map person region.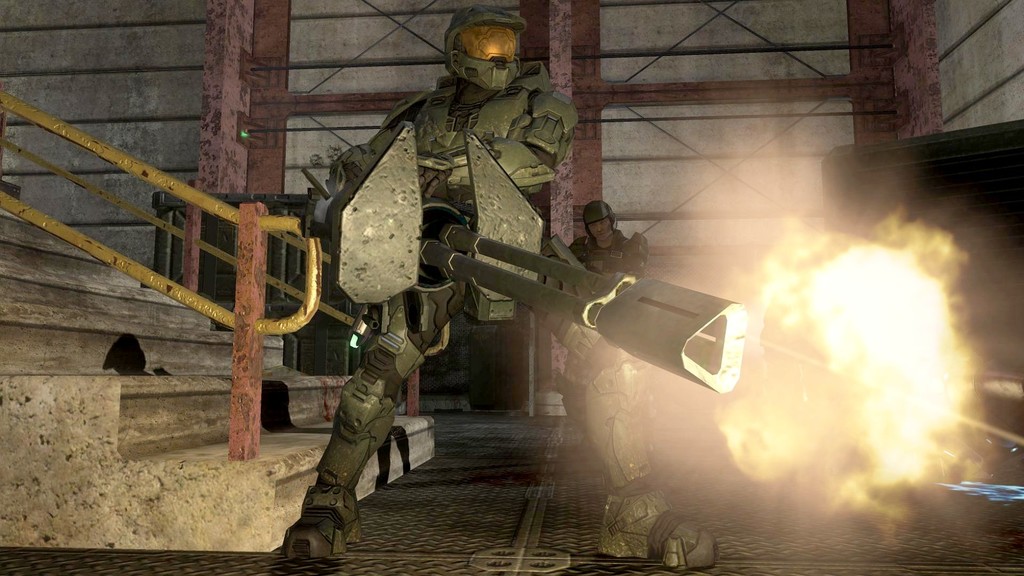
Mapped to (552,200,650,453).
